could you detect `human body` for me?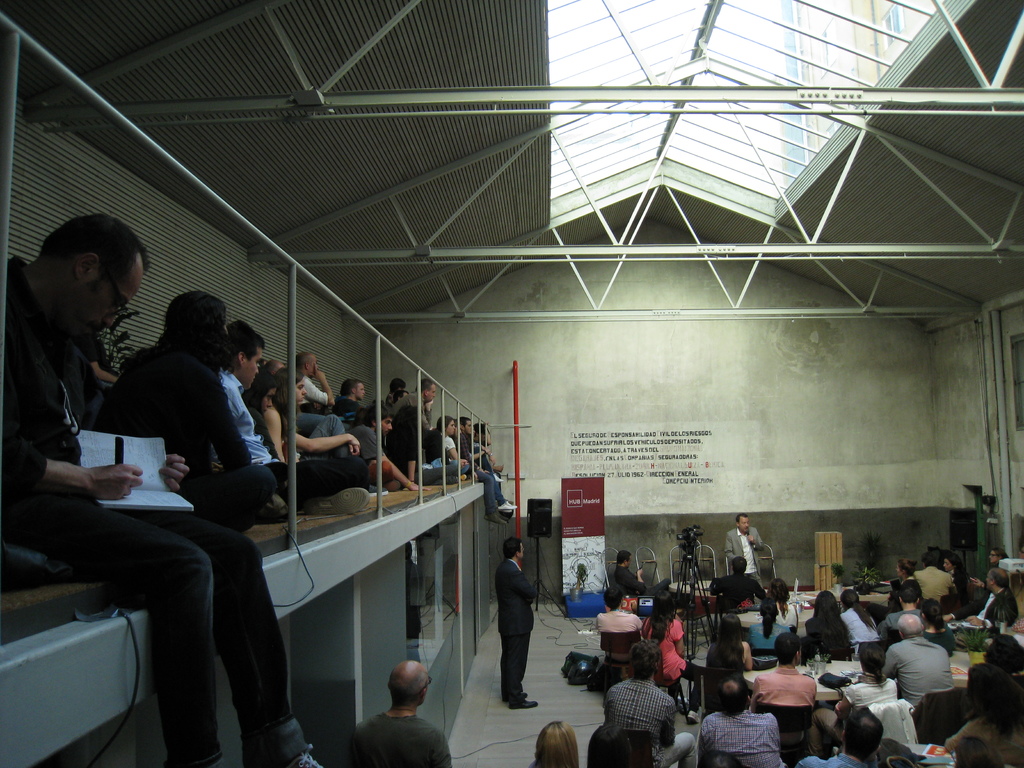
Detection result: Rect(613, 545, 668, 592).
